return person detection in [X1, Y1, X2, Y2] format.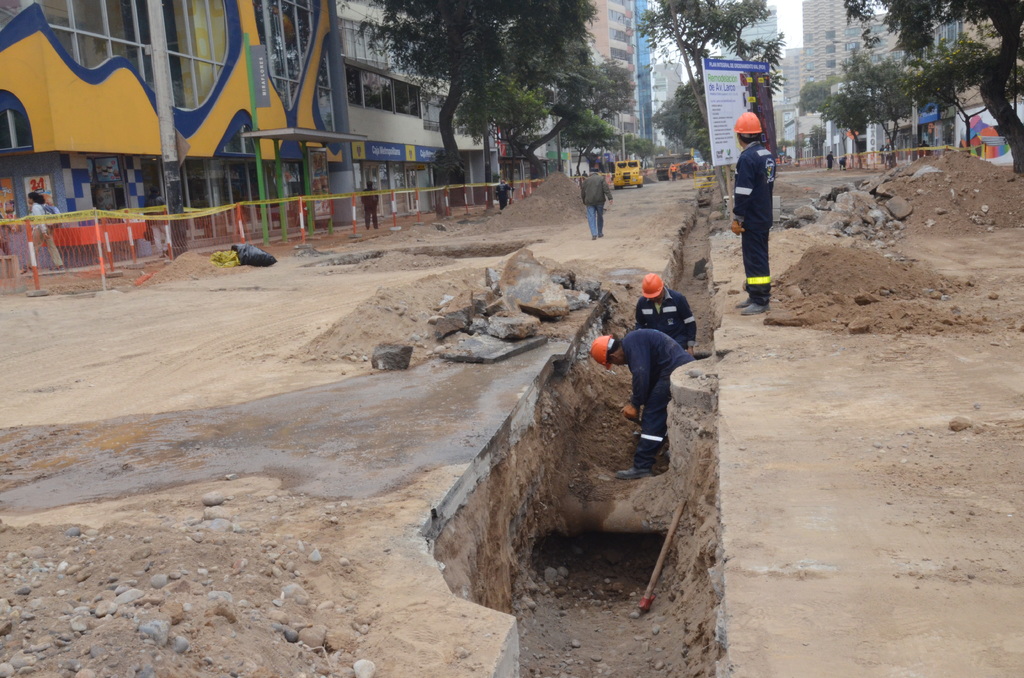
[579, 158, 616, 245].
